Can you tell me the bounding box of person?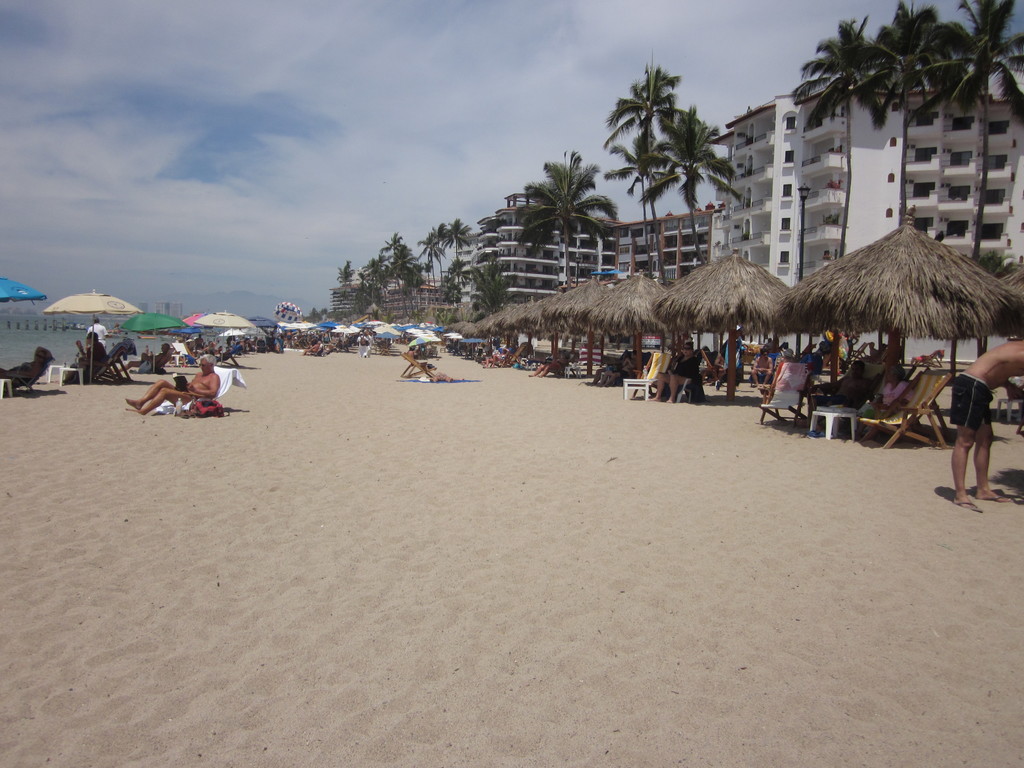
(x1=60, y1=331, x2=103, y2=382).
